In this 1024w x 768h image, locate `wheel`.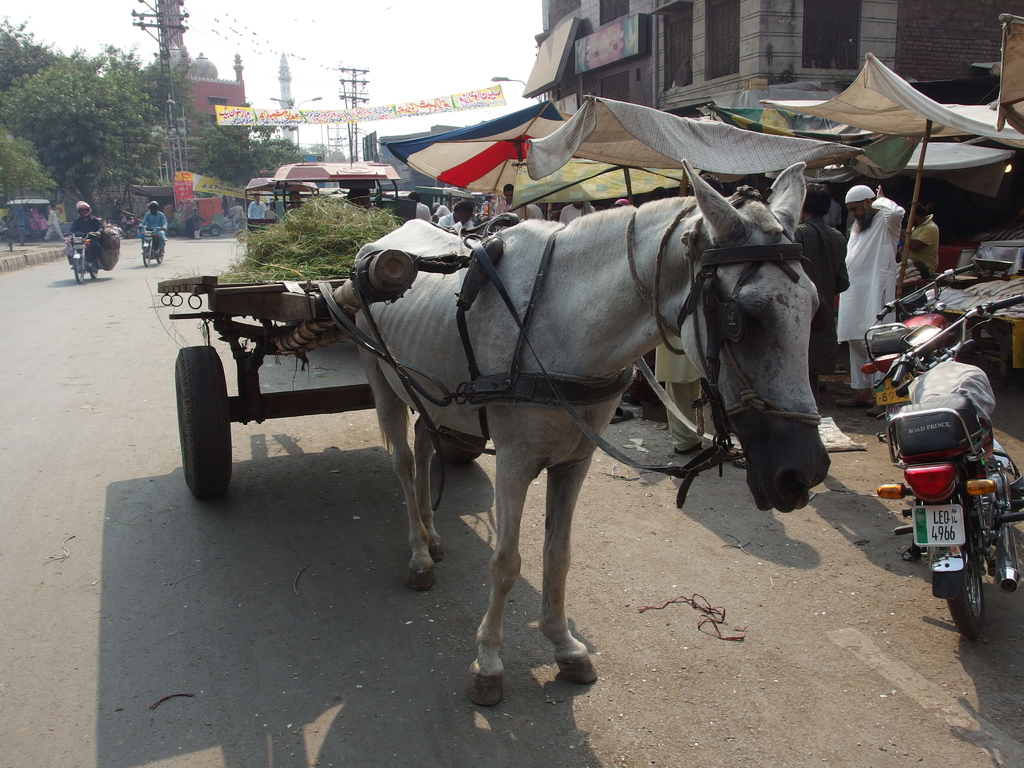
Bounding box: (x1=76, y1=262, x2=84, y2=280).
